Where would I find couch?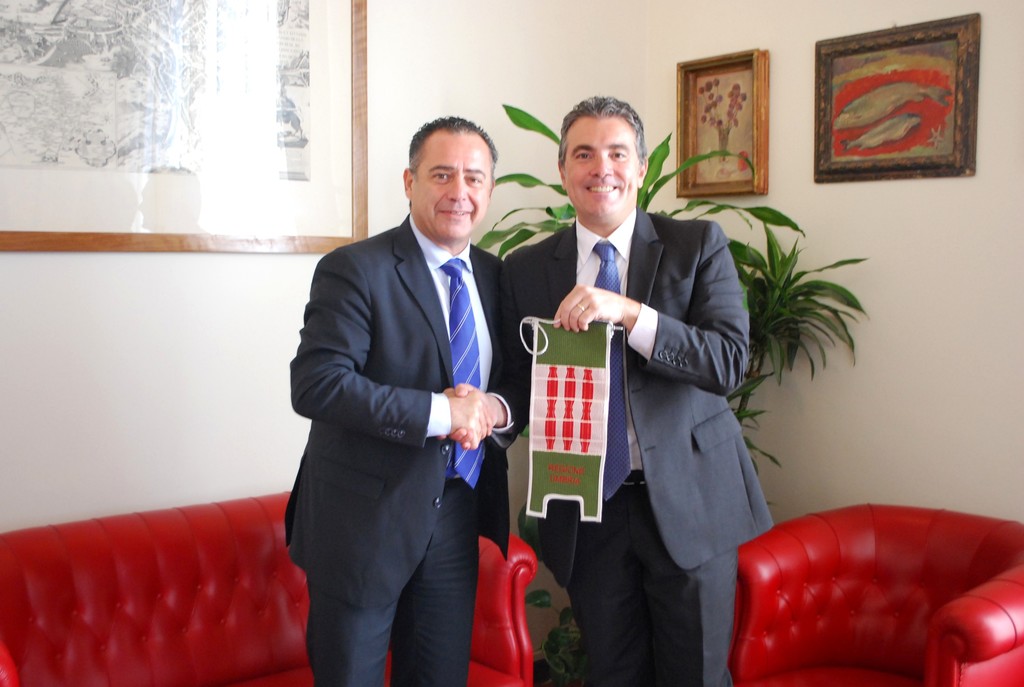
At [left=0, top=489, right=535, bottom=686].
